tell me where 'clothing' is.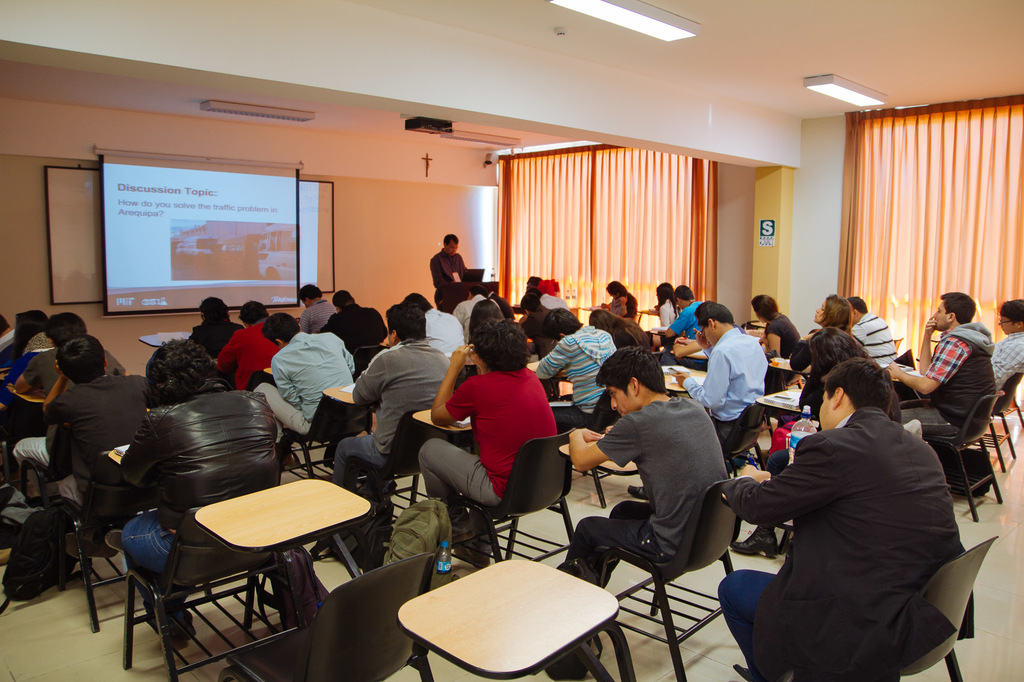
'clothing' is at [532,281,563,310].
